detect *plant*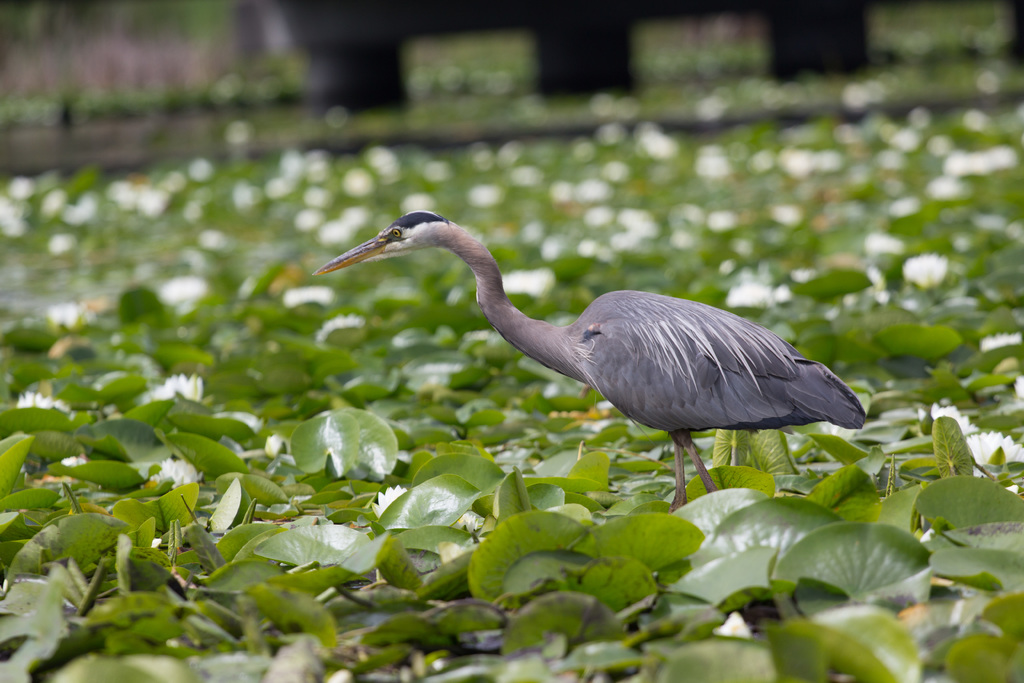
<bbox>400, 38, 535, 97</bbox>
